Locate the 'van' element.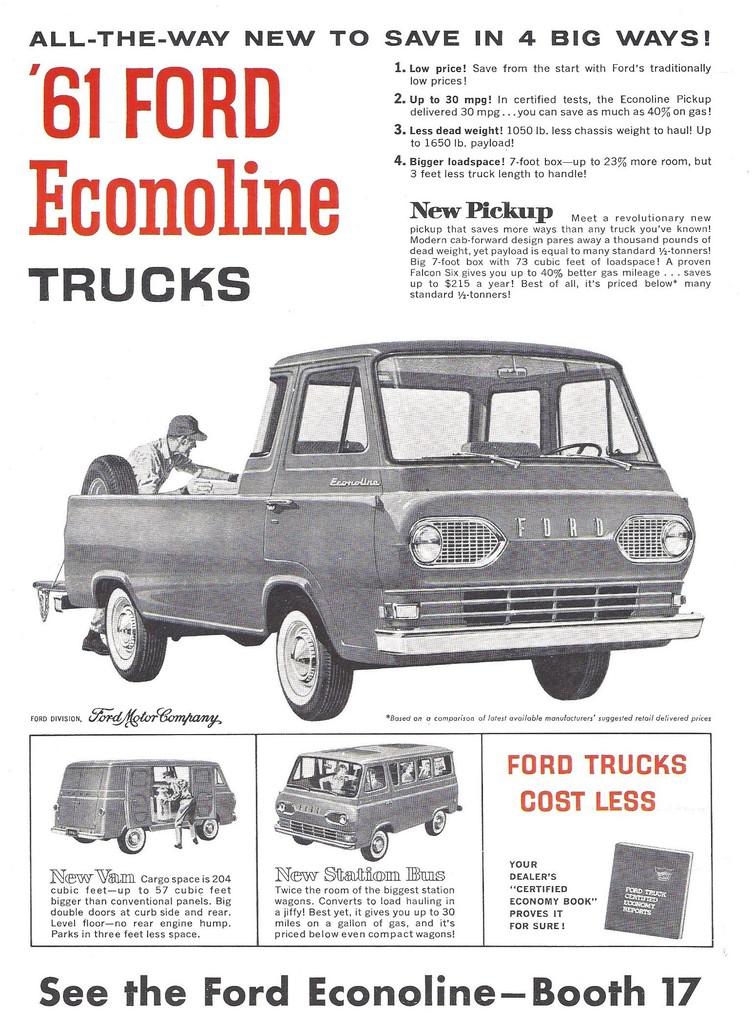
Element bbox: 46, 756, 235, 849.
